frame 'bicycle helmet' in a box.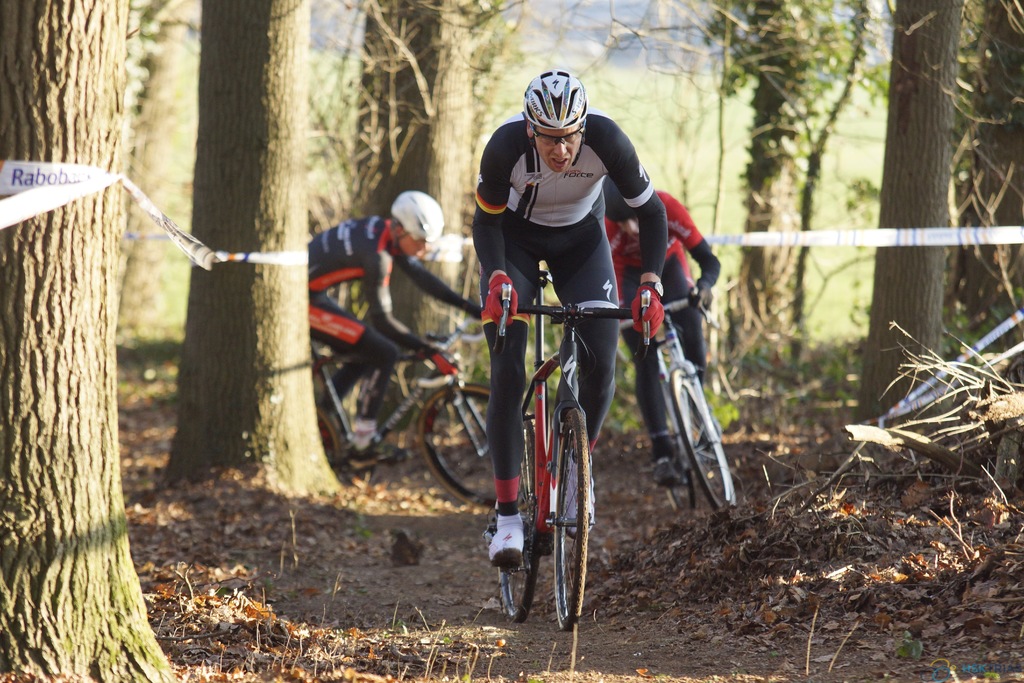
x1=384 y1=190 x2=445 y2=243.
